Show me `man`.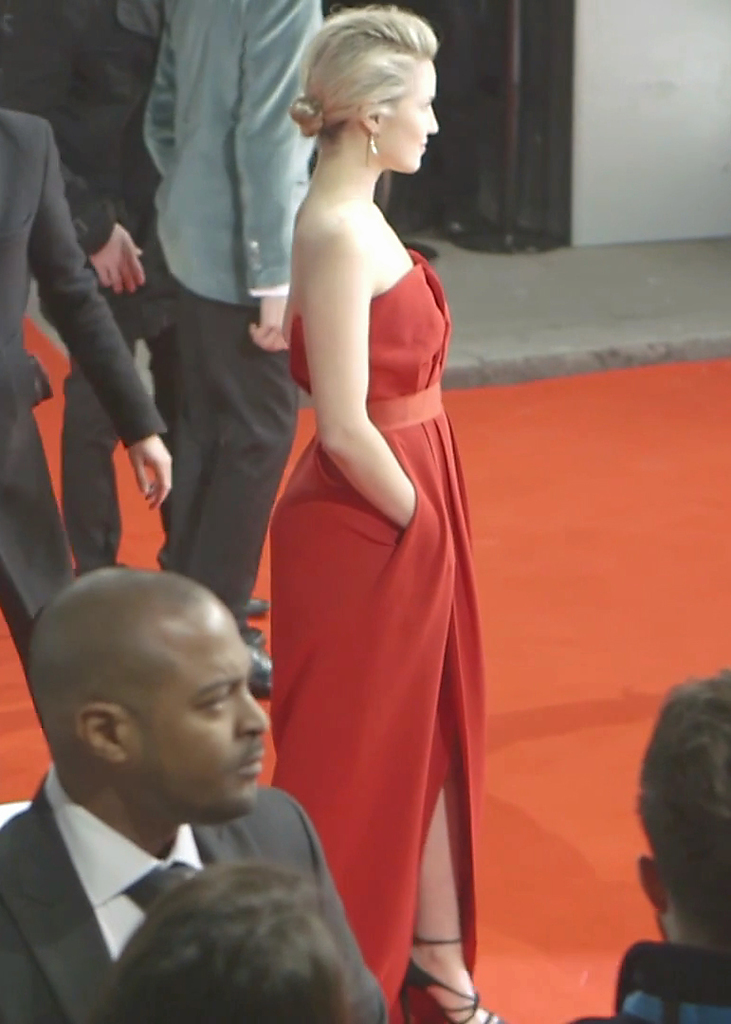
`man` is here: Rect(0, 110, 175, 722).
